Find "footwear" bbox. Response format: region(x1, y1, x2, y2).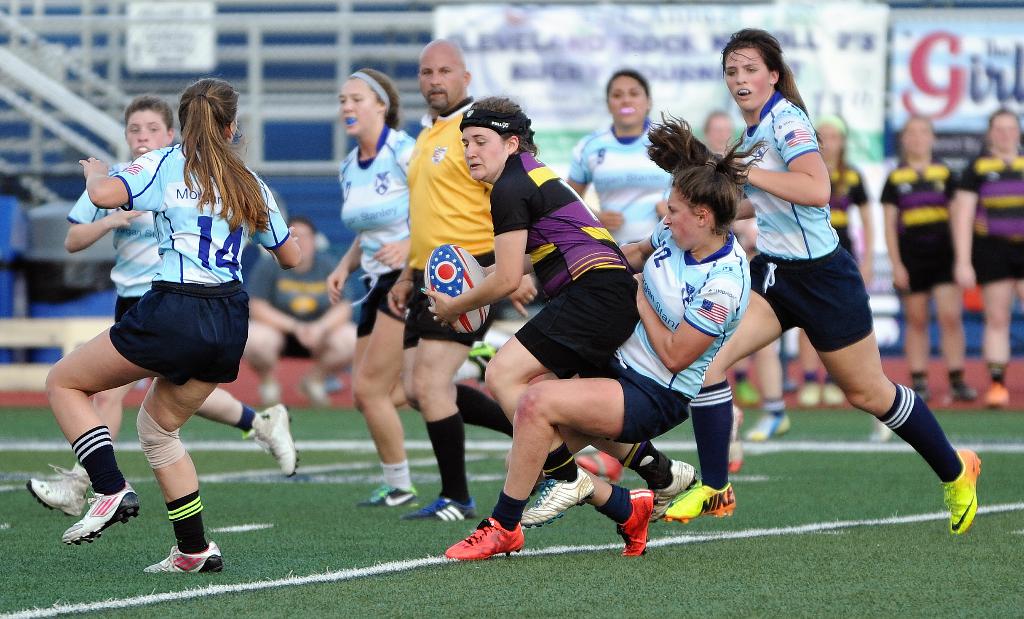
region(949, 381, 975, 405).
